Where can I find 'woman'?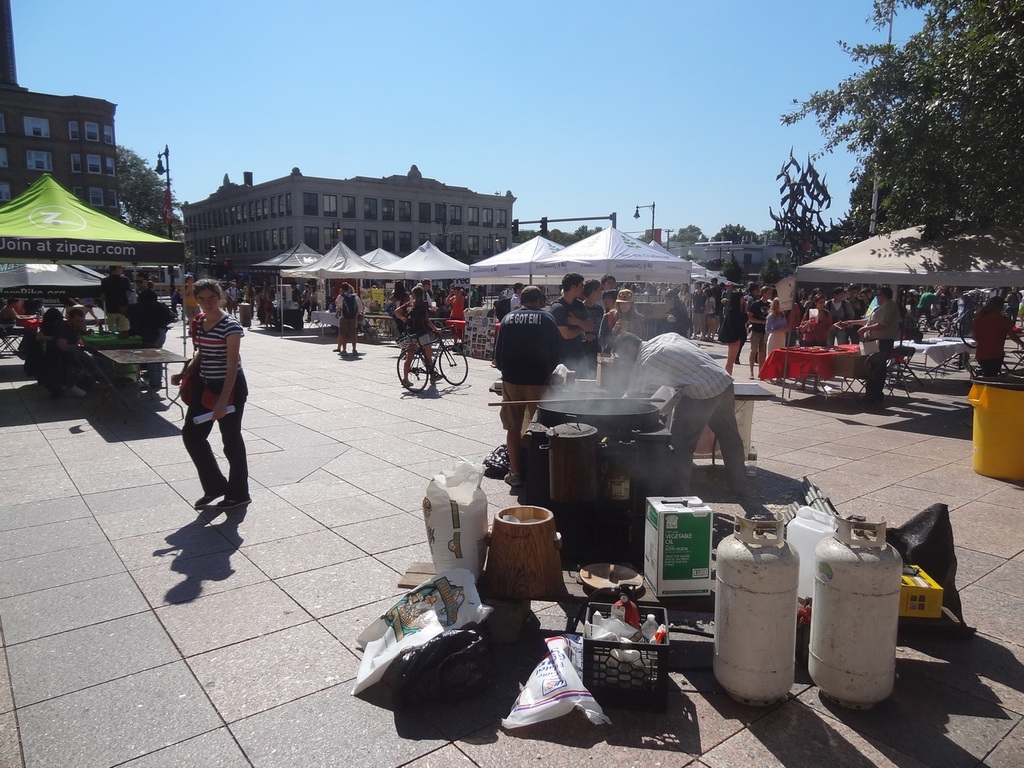
You can find it at region(761, 295, 790, 378).
